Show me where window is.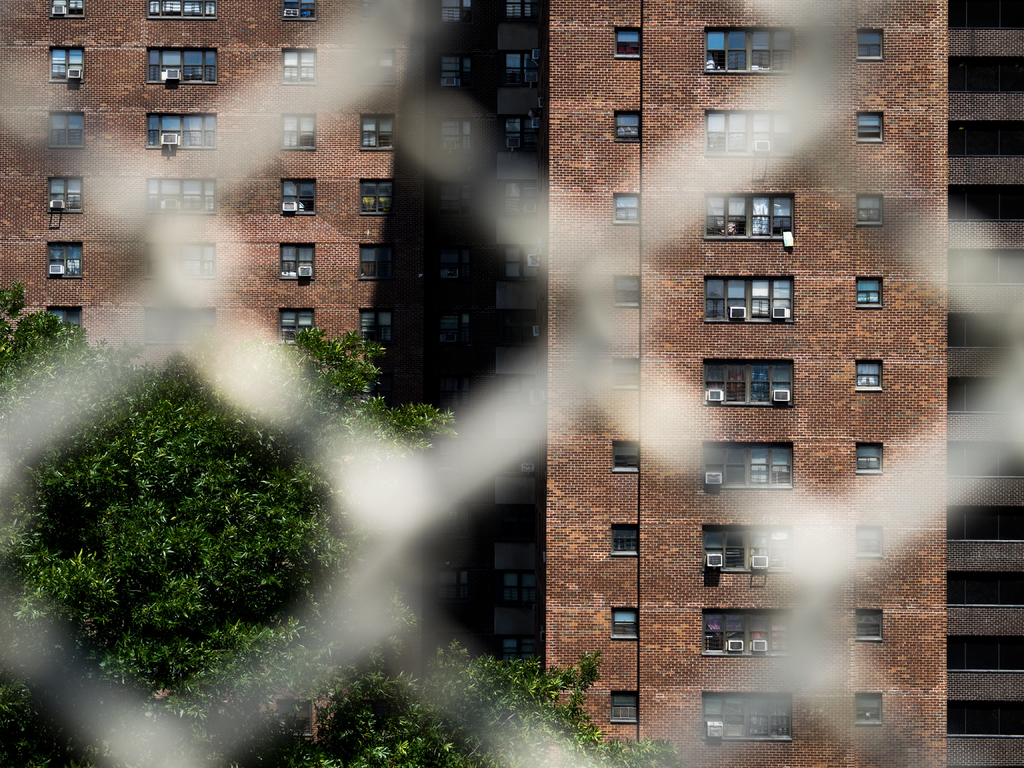
window is at <bbox>141, 0, 214, 27</bbox>.
